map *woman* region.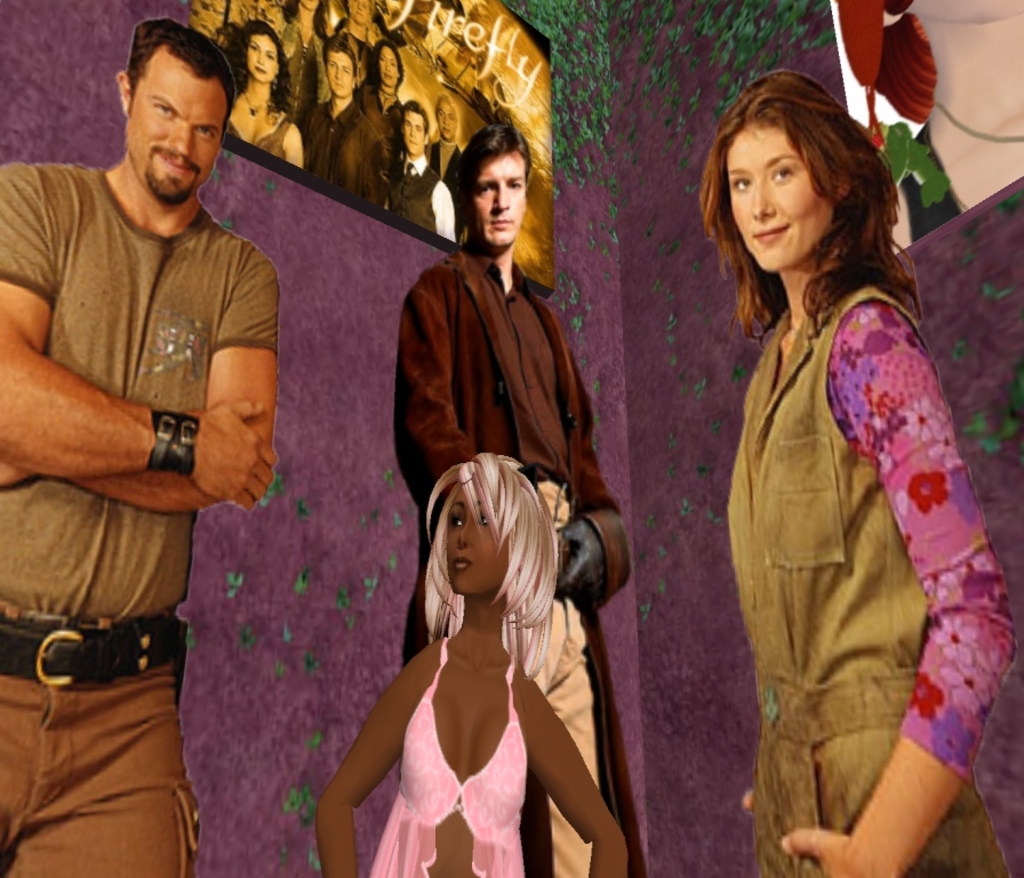
Mapped to select_region(314, 453, 633, 877).
